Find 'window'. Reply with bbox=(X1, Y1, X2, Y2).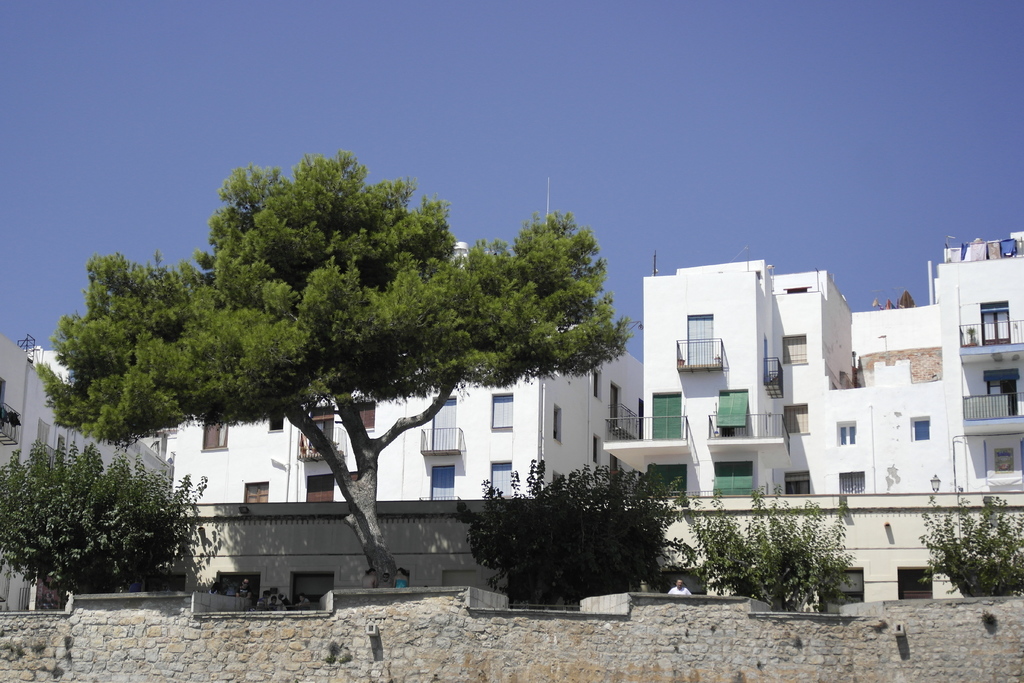
bbox=(592, 368, 601, 396).
